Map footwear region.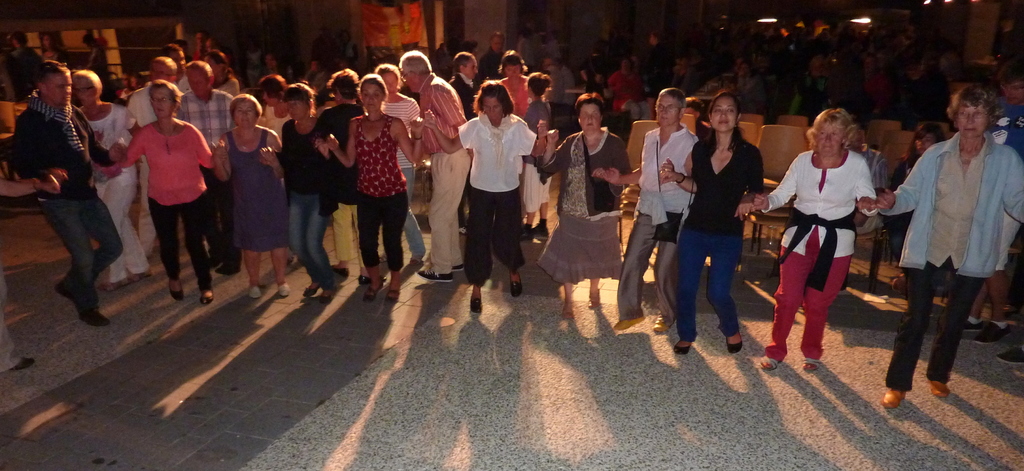
Mapped to left=563, top=306, right=575, bottom=321.
